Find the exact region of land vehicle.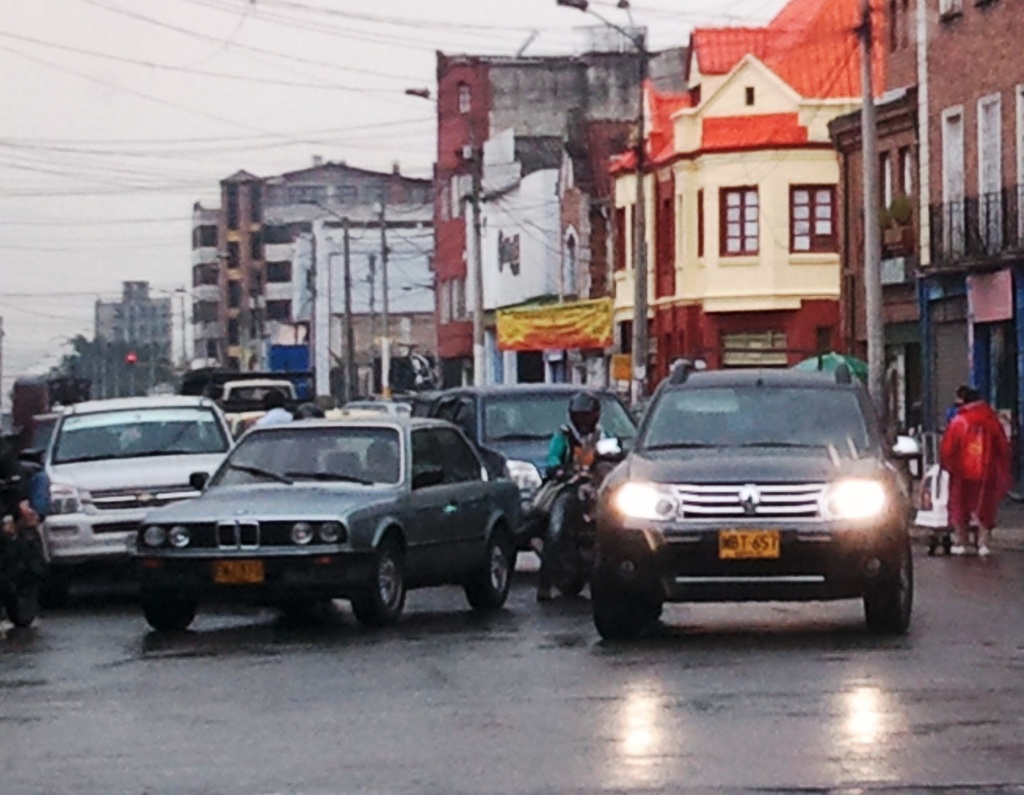
Exact region: x1=87 y1=389 x2=579 y2=637.
